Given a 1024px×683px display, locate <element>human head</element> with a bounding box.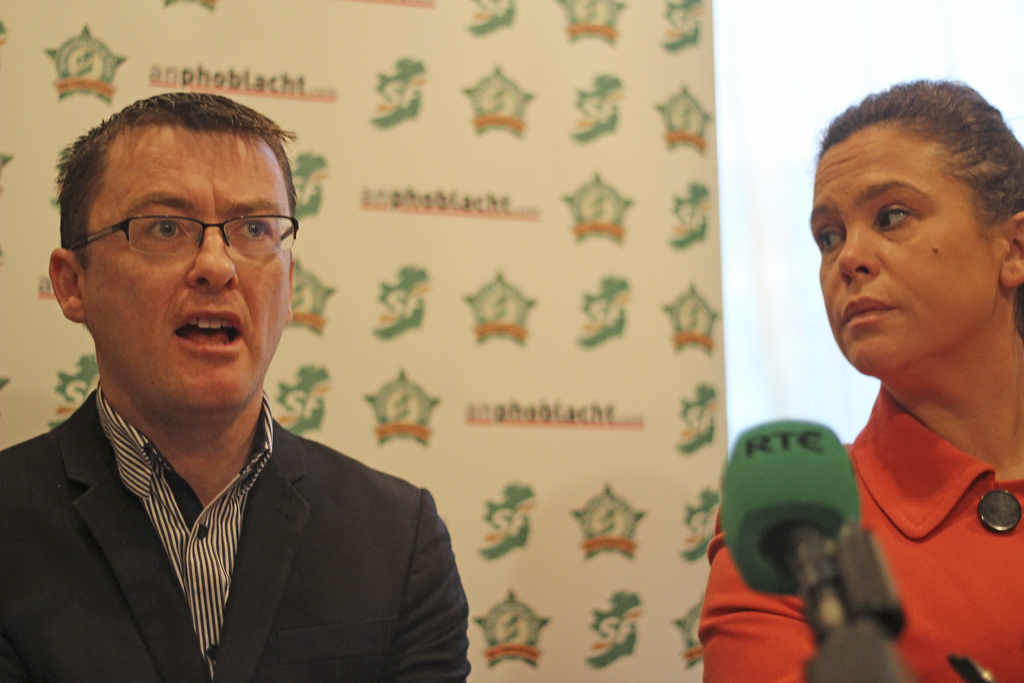
Located: 44,89,298,411.
